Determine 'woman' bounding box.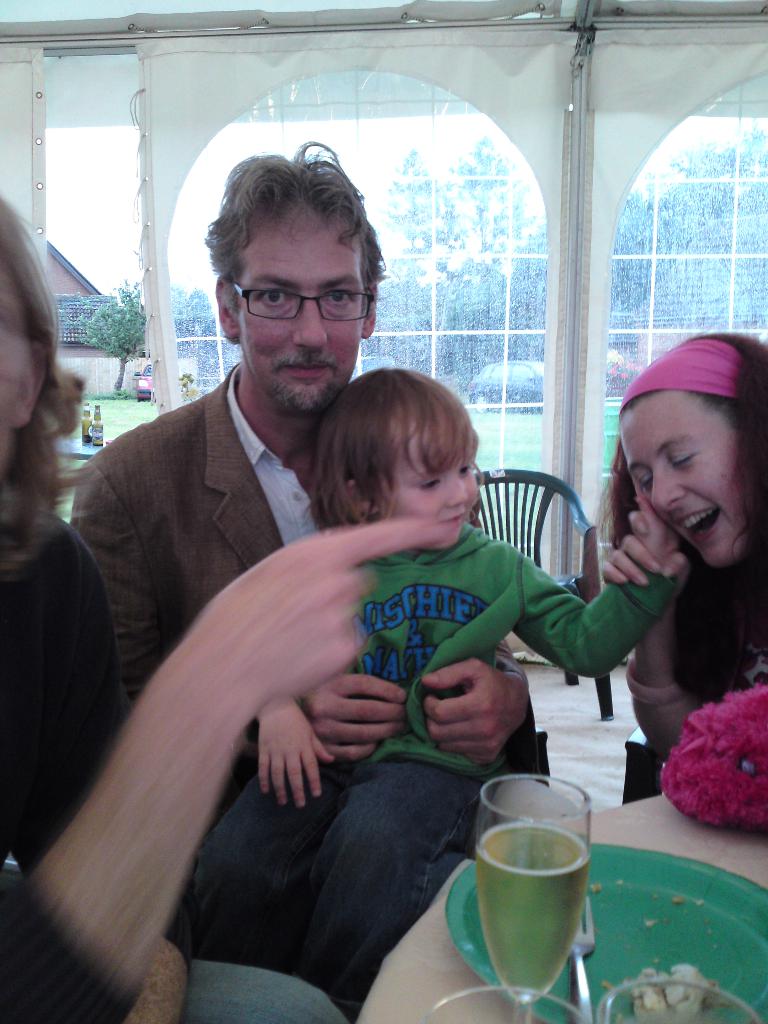
Determined: x1=0, y1=189, x2=462, y2=1023.
